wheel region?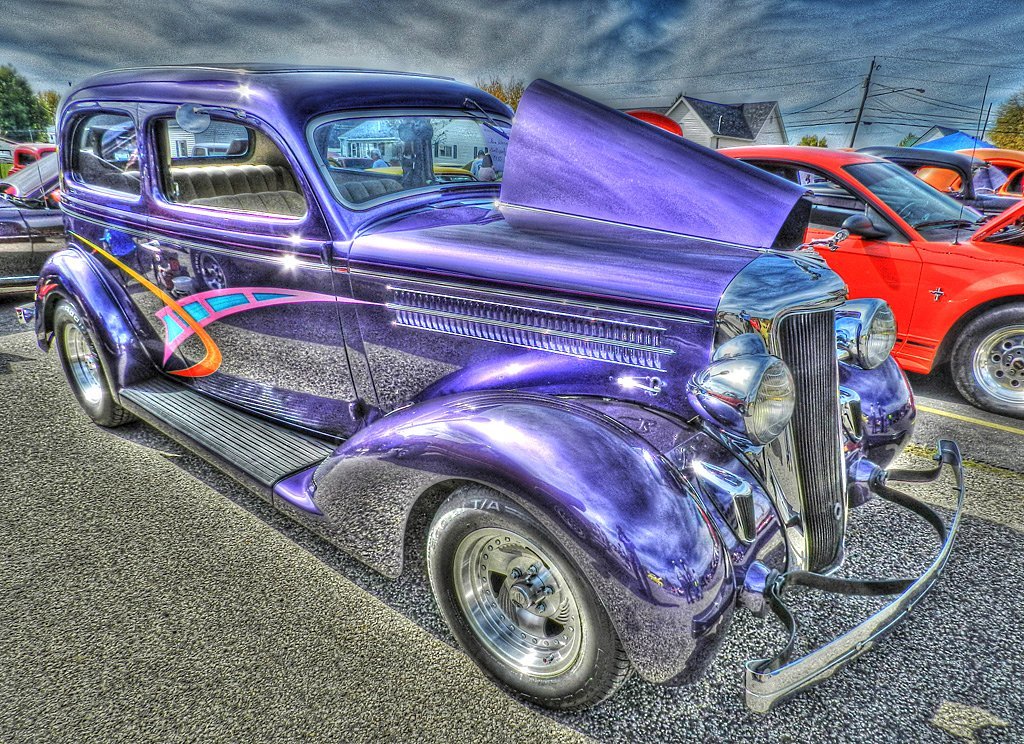
bbox(51, 293, 142, 430)
